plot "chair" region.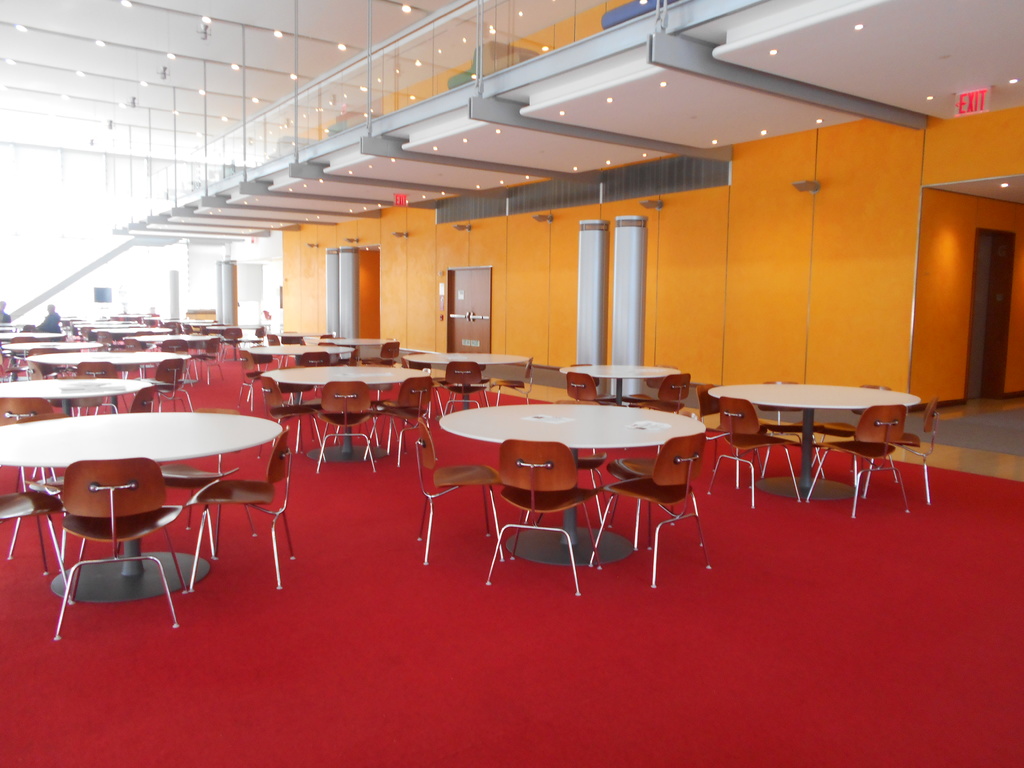
Plotted at [10, 414, 115, 569].
